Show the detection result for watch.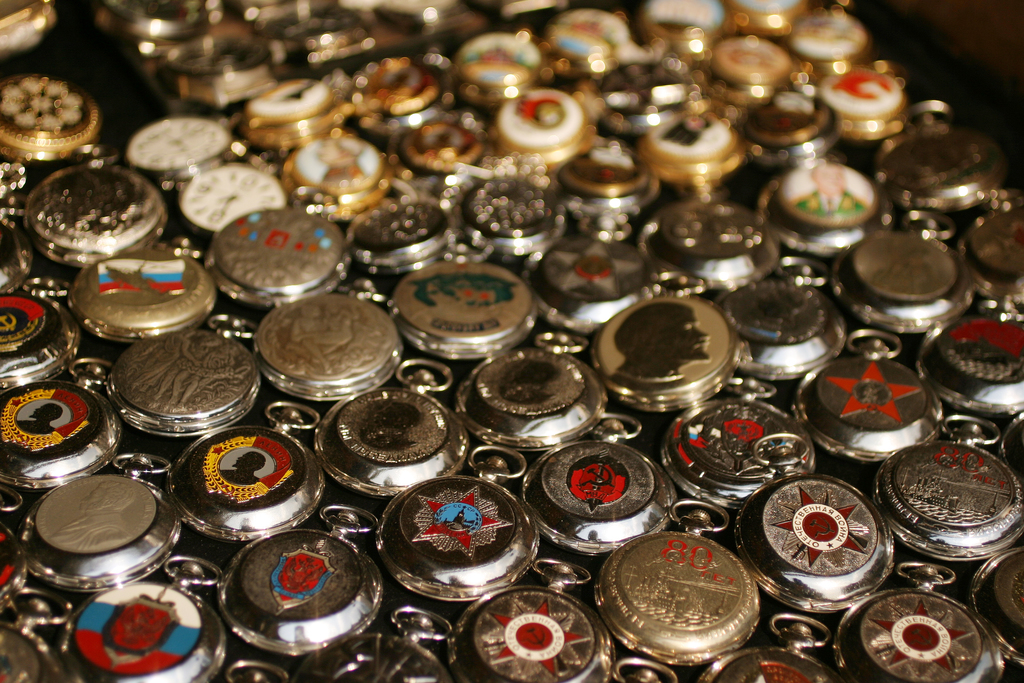
(0,67,102,170).
